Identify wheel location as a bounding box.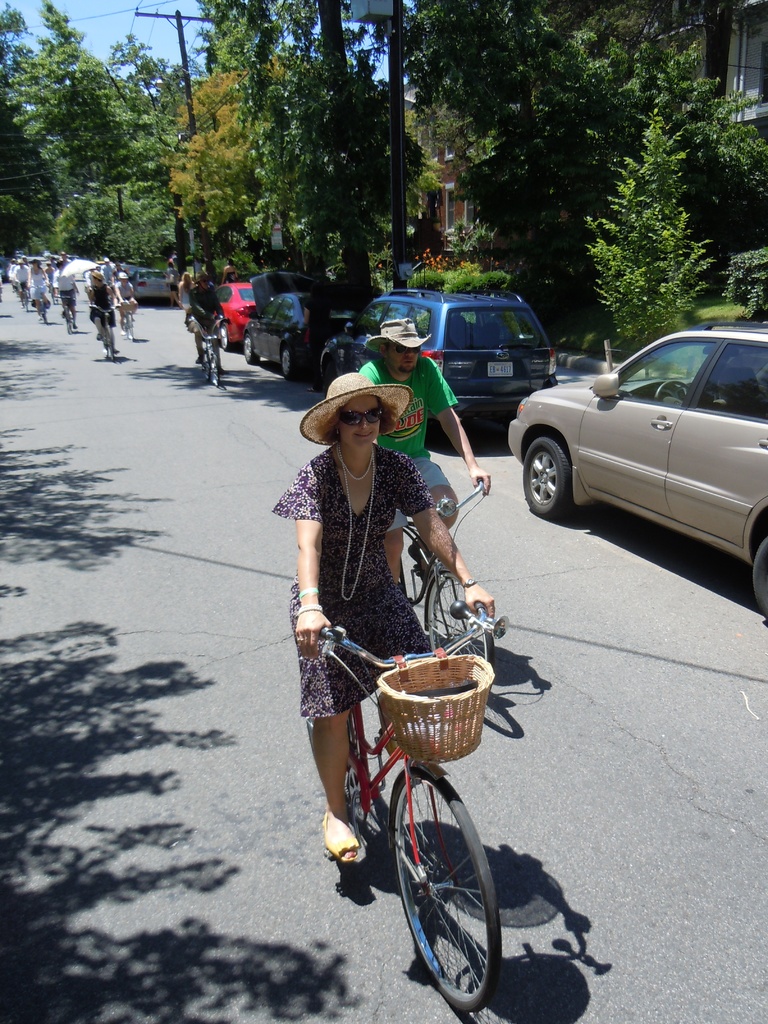
[25,291,29,310].
